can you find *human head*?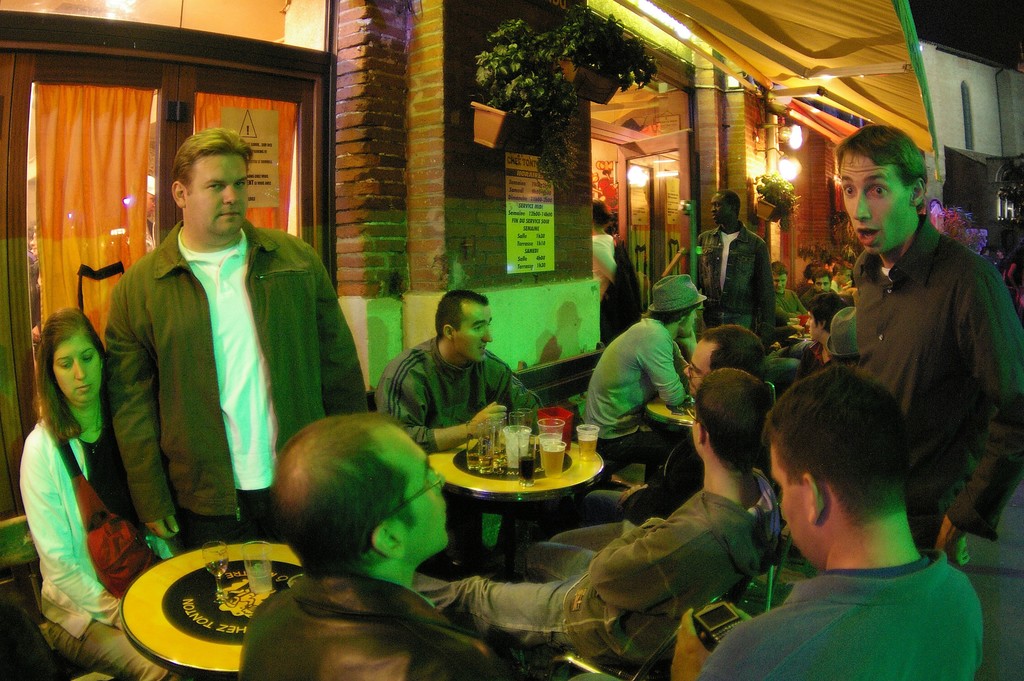
Yes, bounding box: (x1=771, y1=258, x2=790, y2=291).
